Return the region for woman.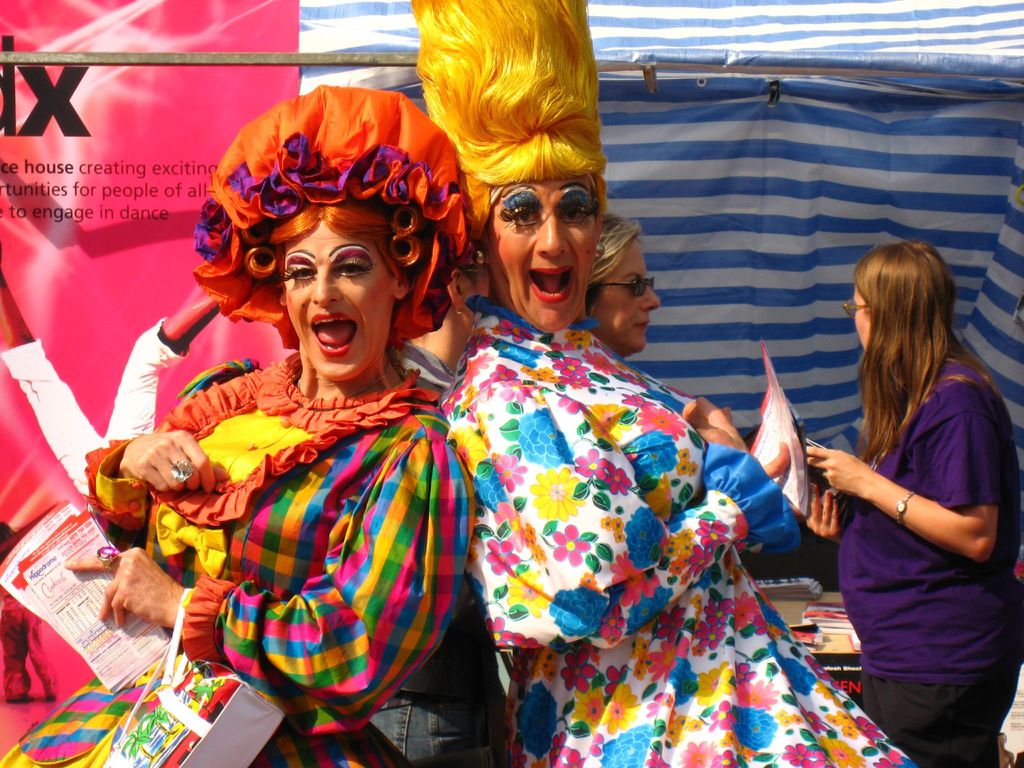
803, 225, 1004, 767.
